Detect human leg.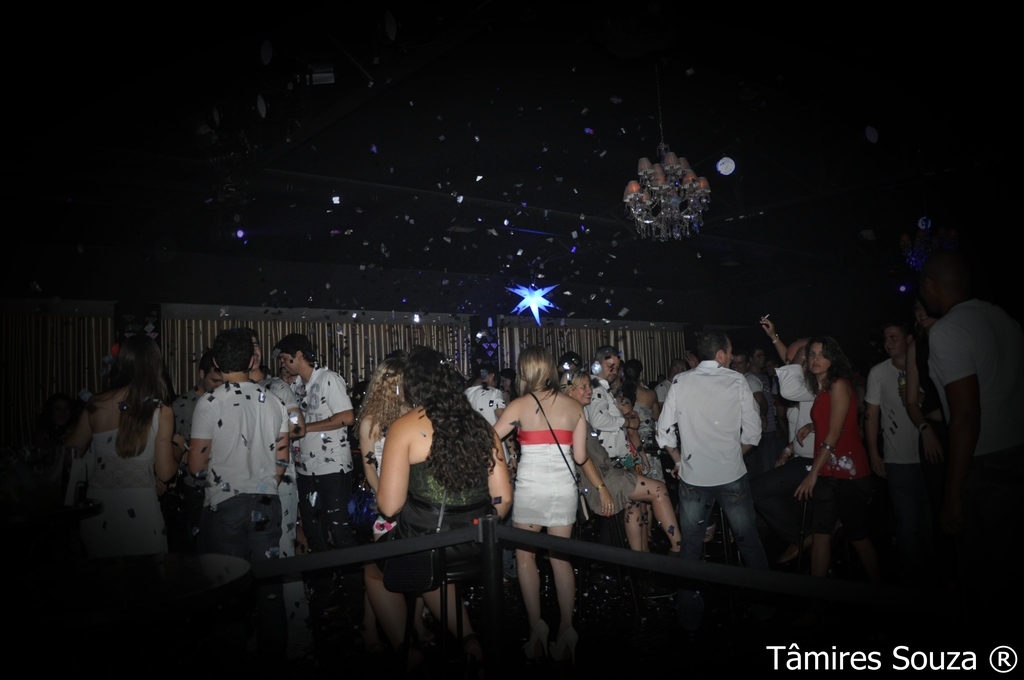
Detected at region(674, 476, 714, 558).
